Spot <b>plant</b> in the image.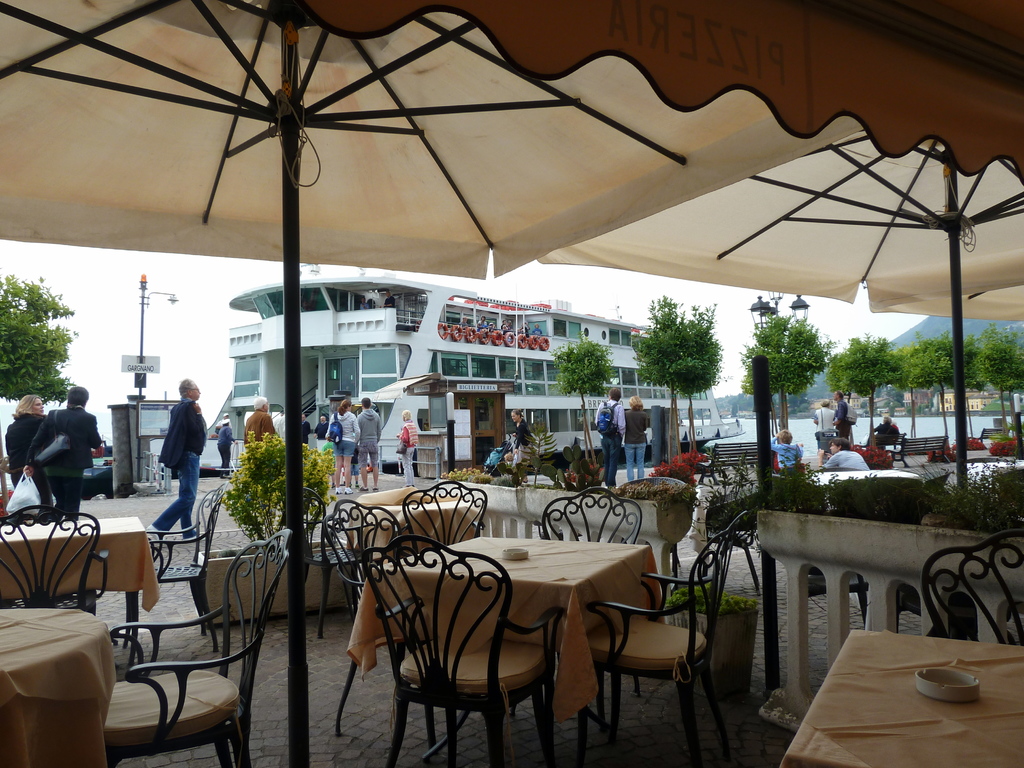
<b>plant</b> found at detection(831, 470, 954, 508).
